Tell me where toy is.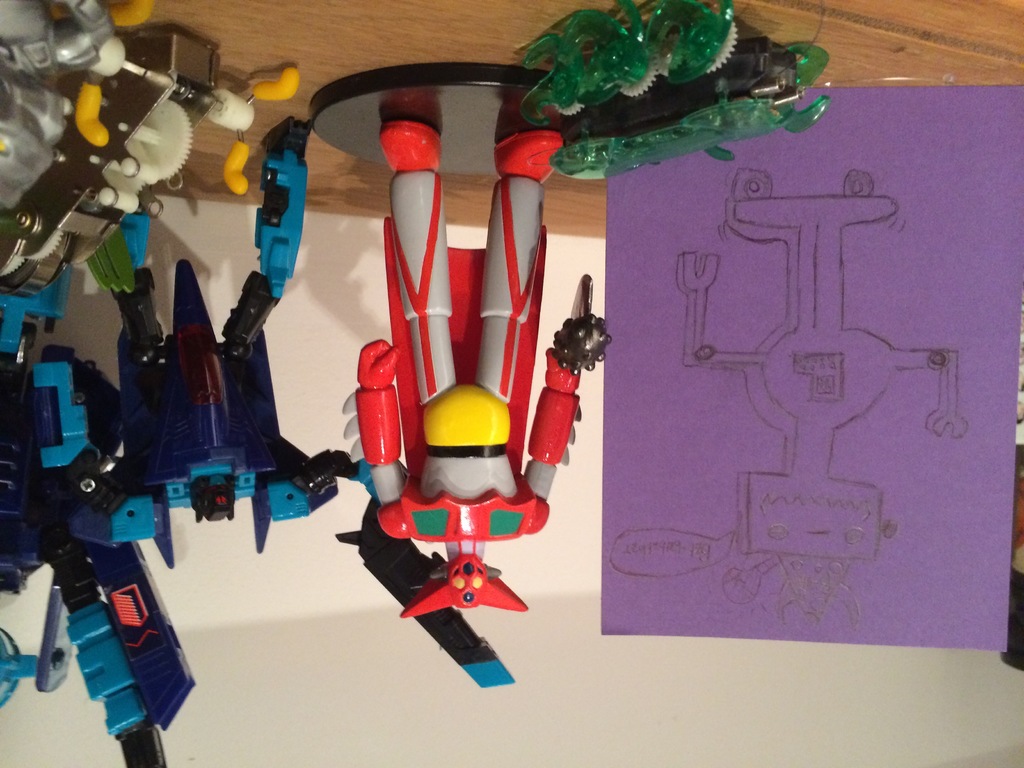
toy is at l=0, t=261, r=198, b=767.
